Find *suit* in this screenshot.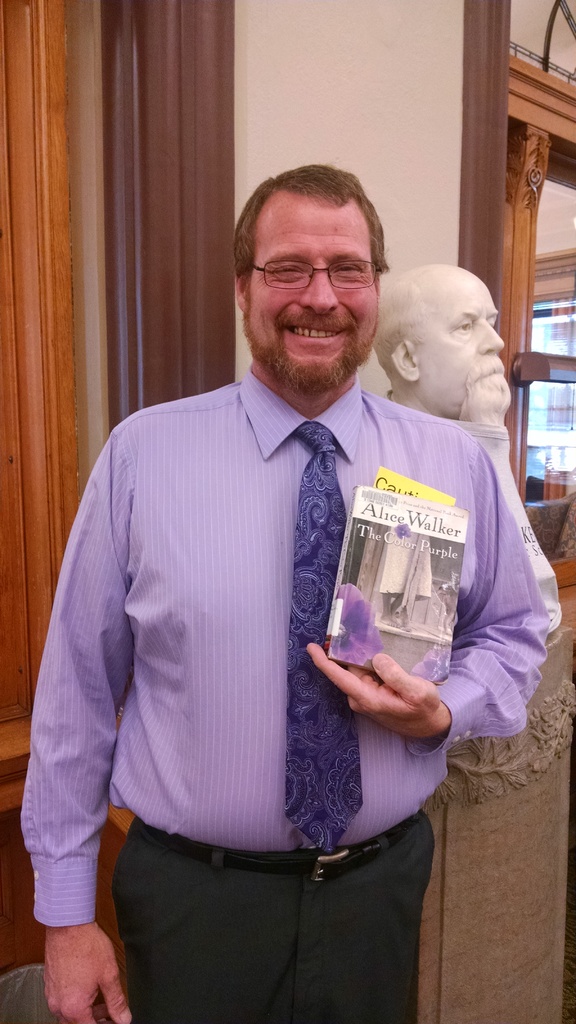
The bounding box for *suit* is rect(17, 388, 566, 1023).
